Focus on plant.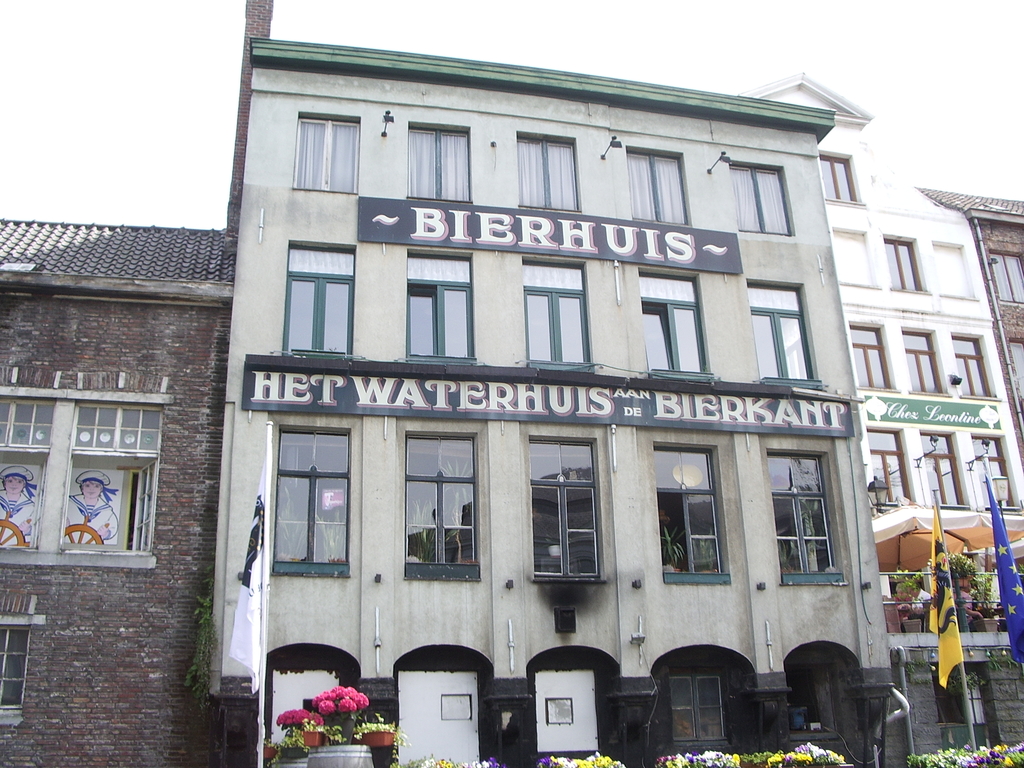
Focused at left=902, top=602, right=934, bottom=621.
